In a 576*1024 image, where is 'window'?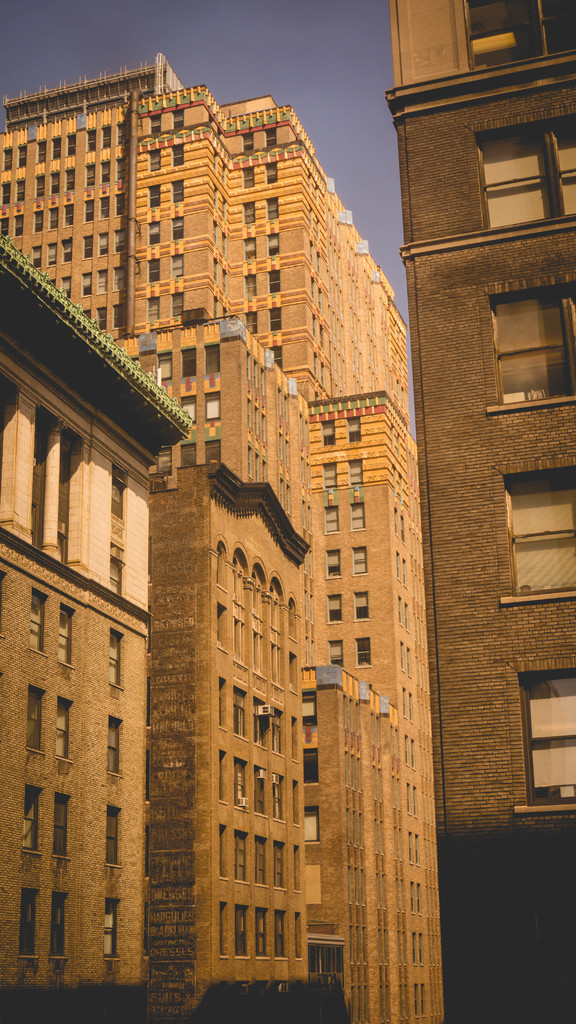
113:159:127:181.
